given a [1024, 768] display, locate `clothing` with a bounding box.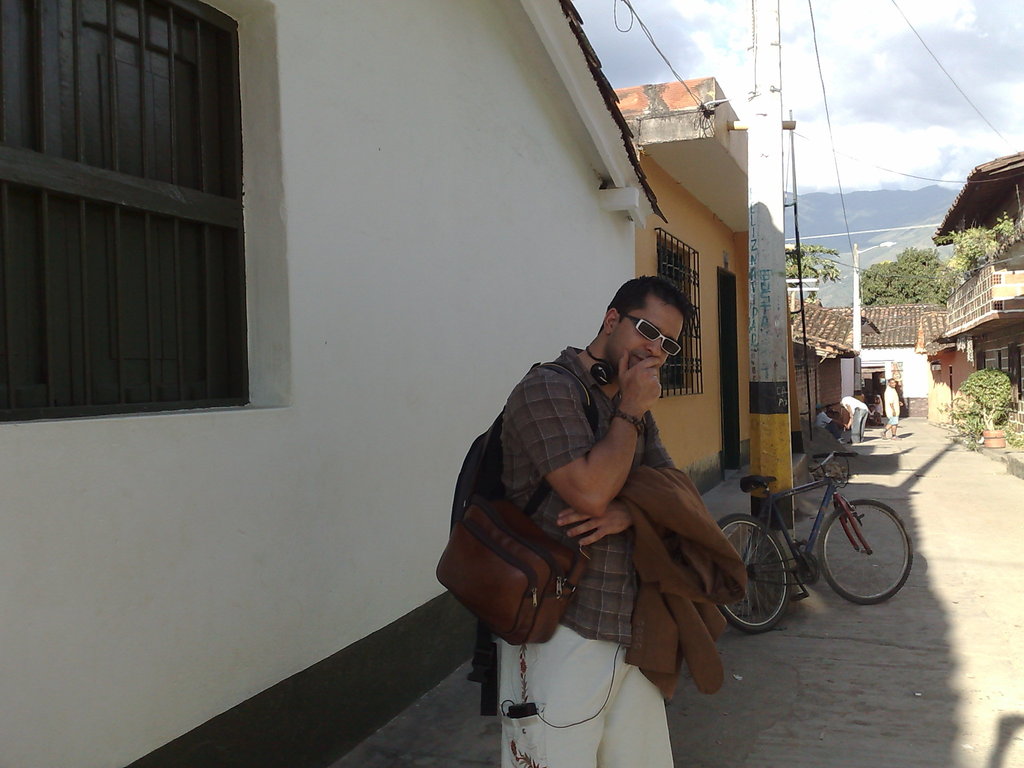
Located: bbox=[881, 388, 905, 441].
